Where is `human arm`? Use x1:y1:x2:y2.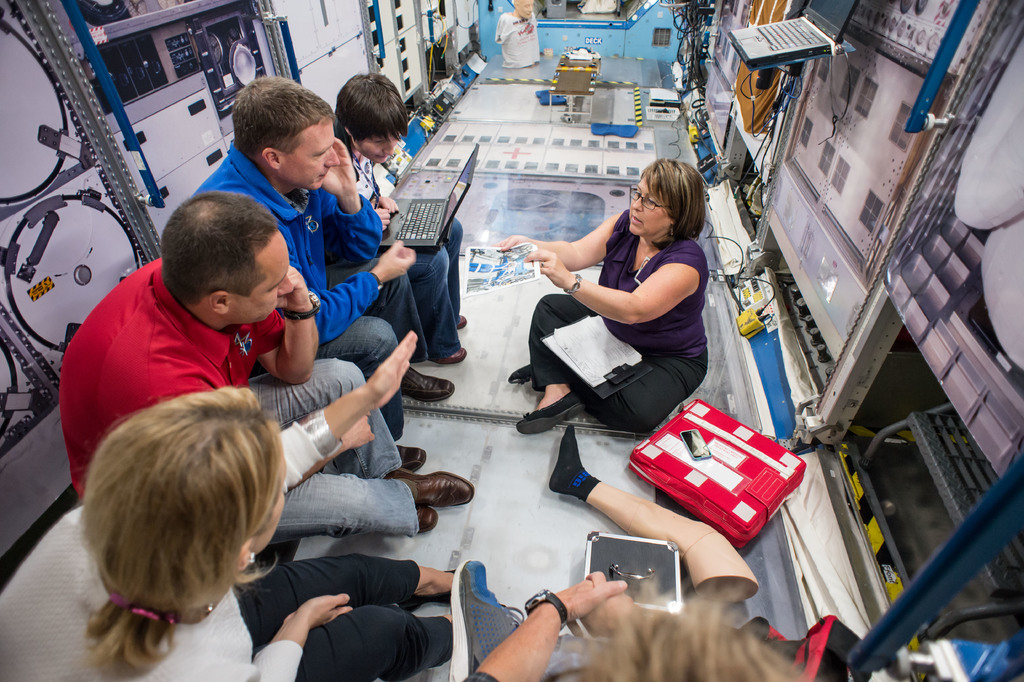
486:204:627:268.
